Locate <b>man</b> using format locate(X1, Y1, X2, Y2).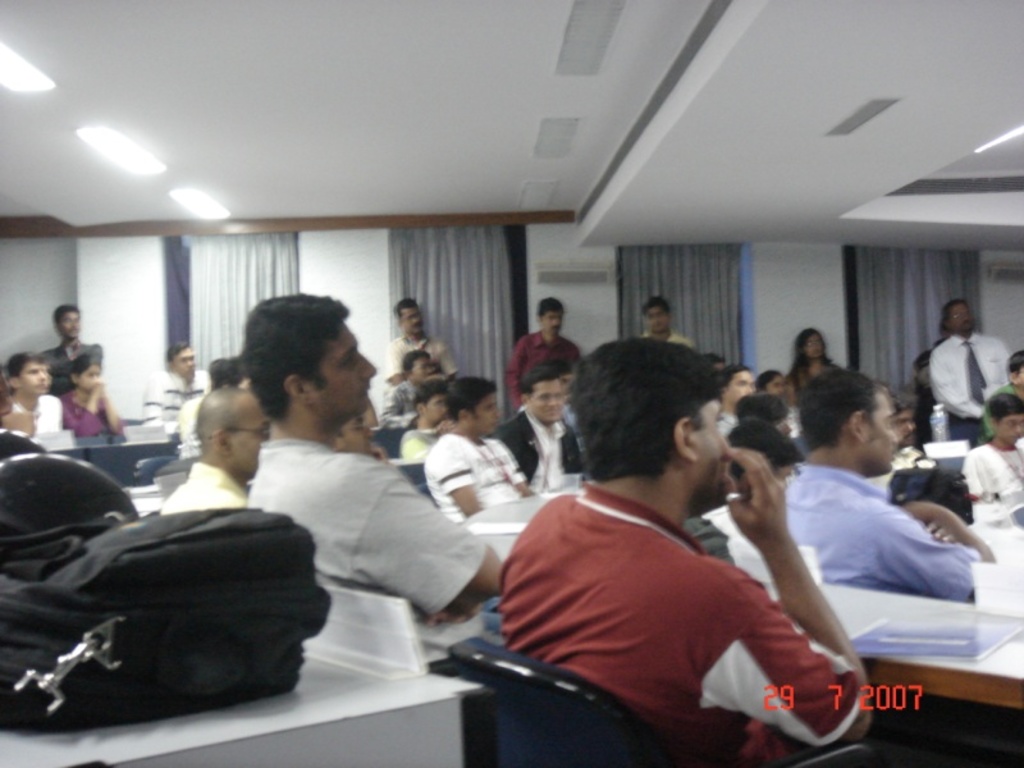
locate(927, 297, 1010, 448).
